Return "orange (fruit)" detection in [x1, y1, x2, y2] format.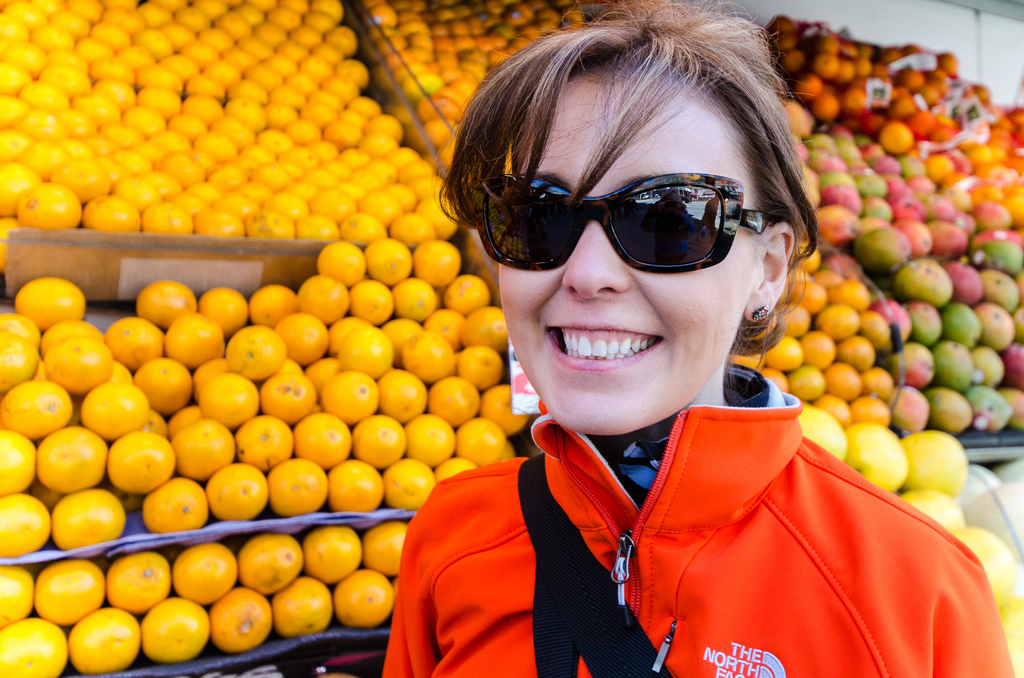
[775, 334, 806, 372].
